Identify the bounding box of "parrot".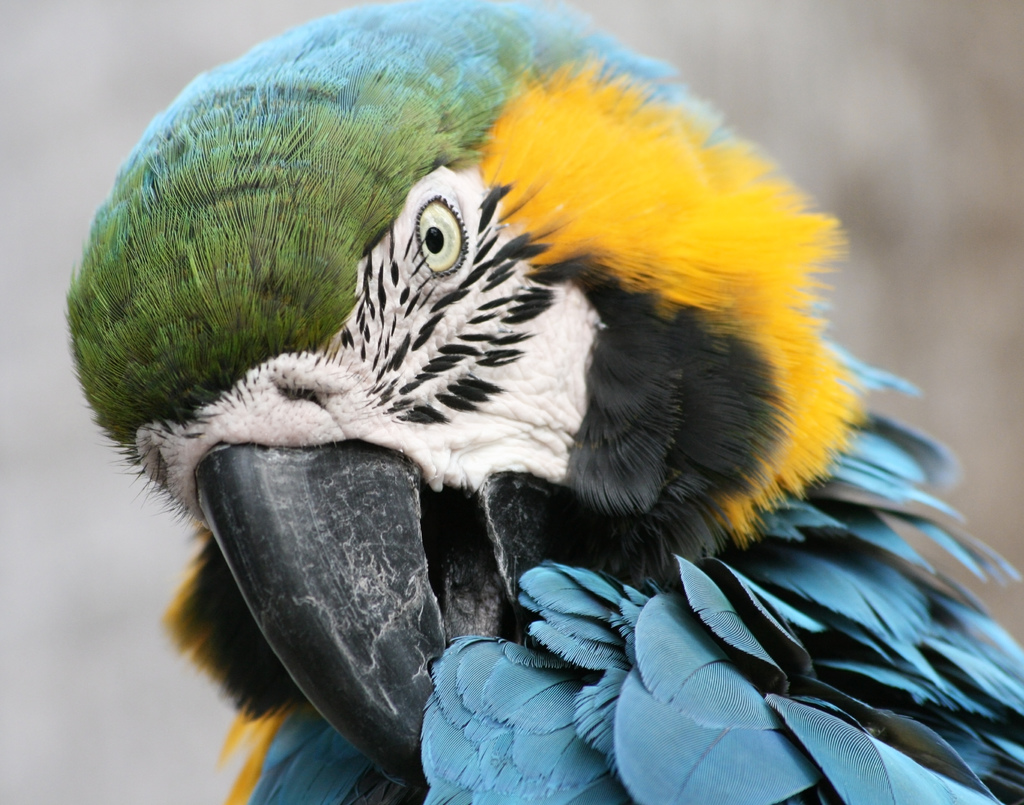
locate(58, 0, 1023, 804).
